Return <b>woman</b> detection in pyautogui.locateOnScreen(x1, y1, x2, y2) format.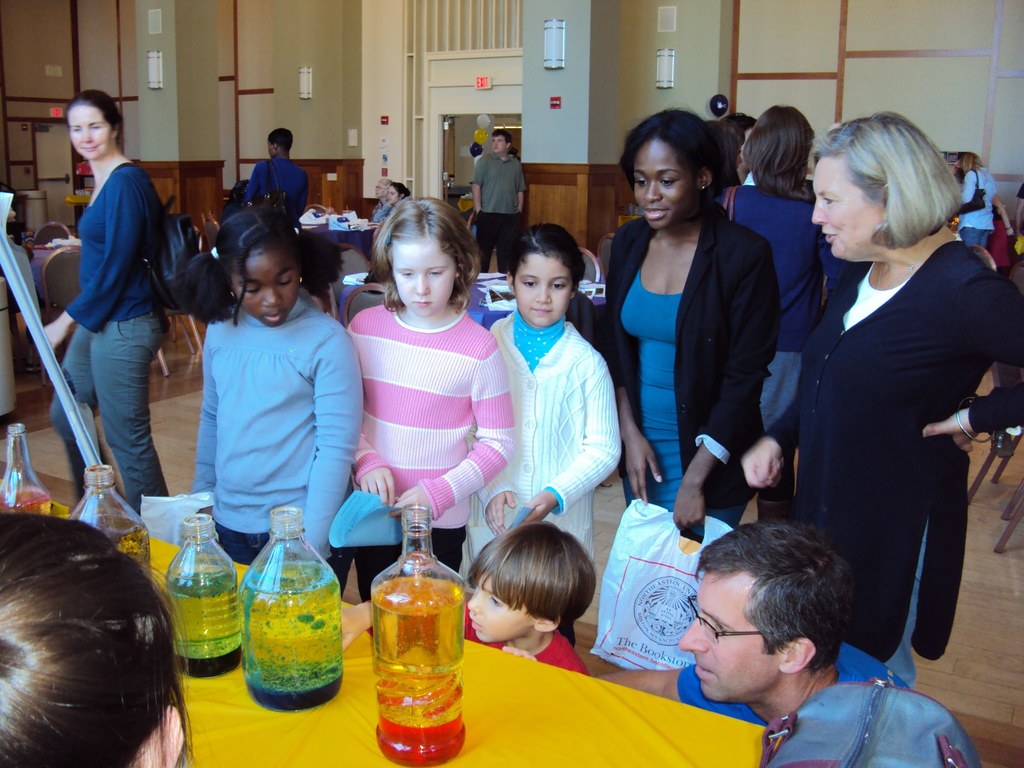
pyautogui.locateOnScreen(718, 104, 844, 427).
